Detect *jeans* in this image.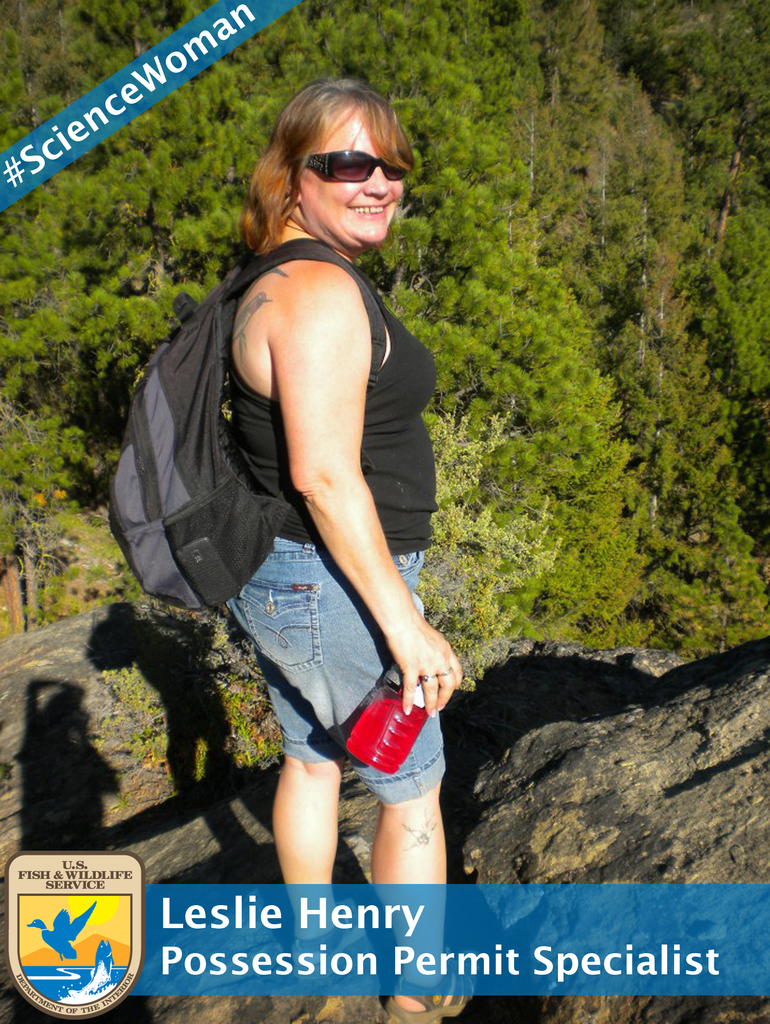
Detection: (x1=217, y1=537, x2=451, y2=805).
